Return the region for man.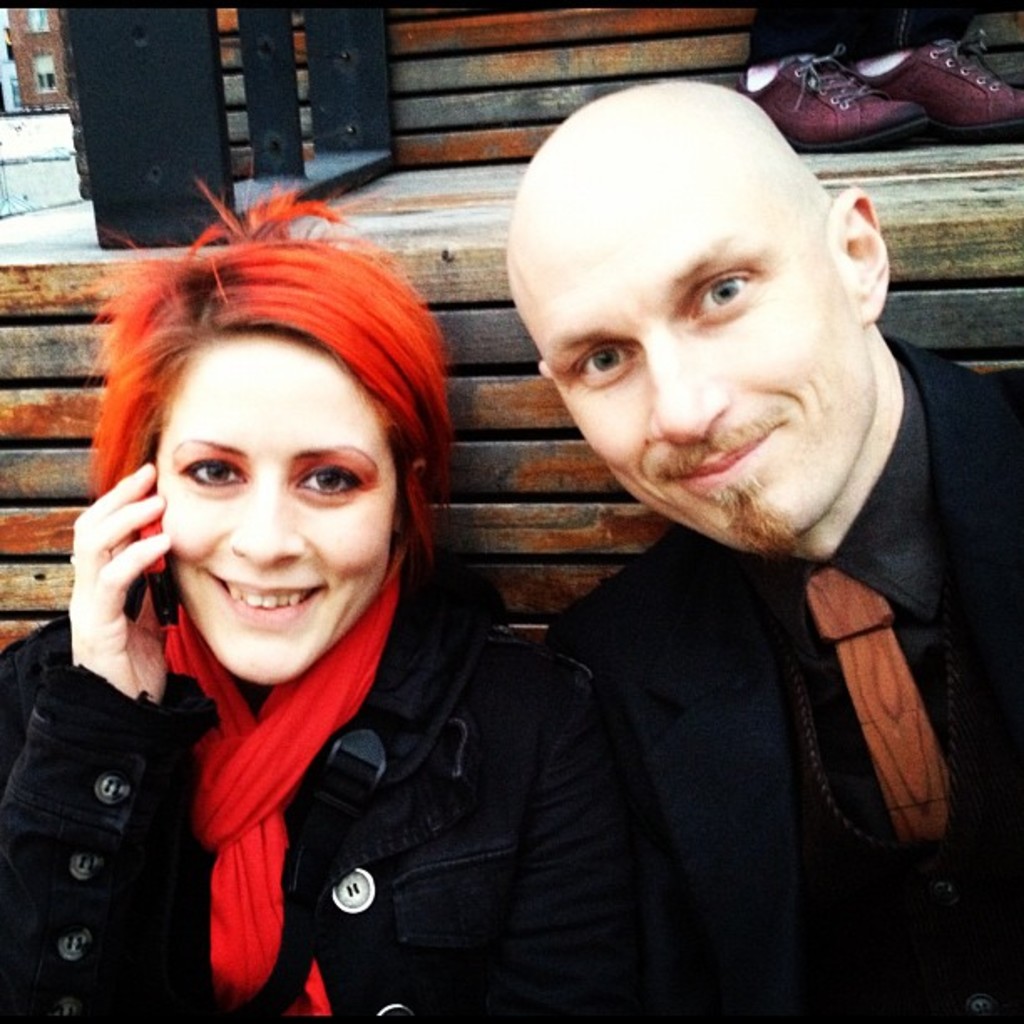
{"left": 448, "top": 67, "right": 1019, "bottom": 1001}.
